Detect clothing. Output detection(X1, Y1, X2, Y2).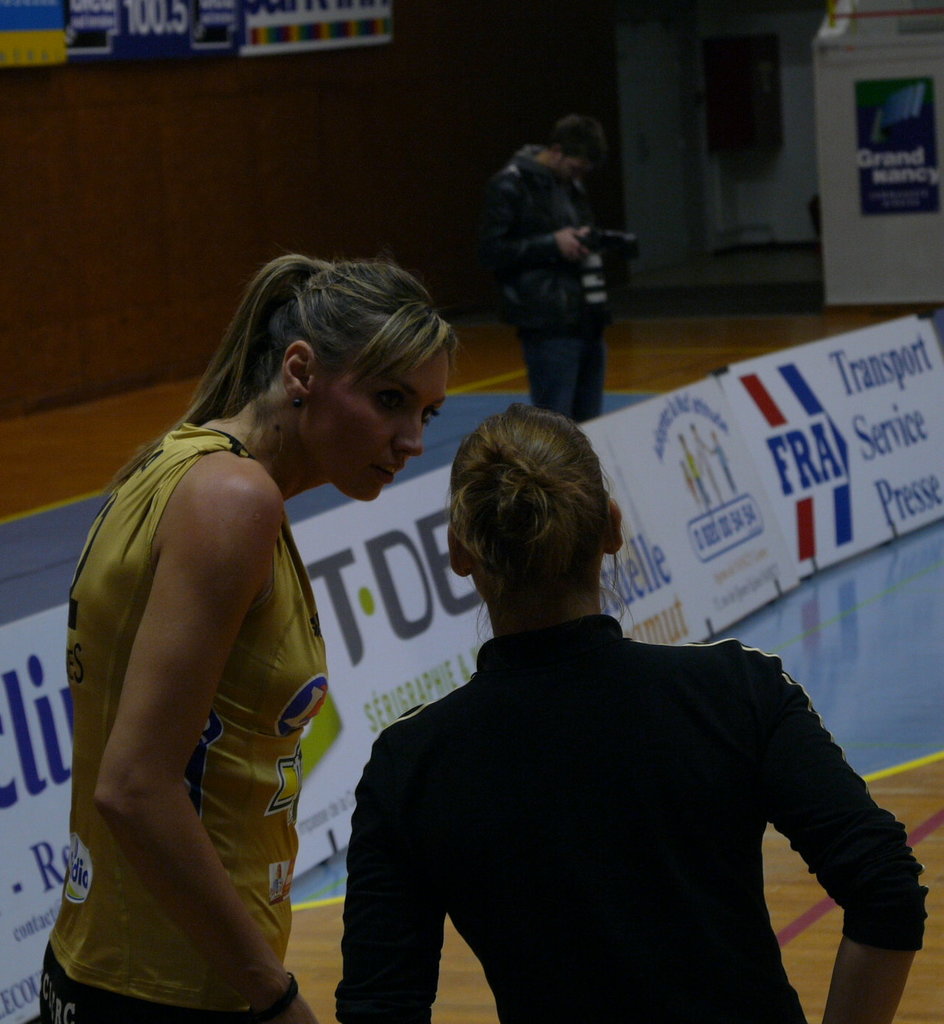
detection(293, 560, 908, 1023).
